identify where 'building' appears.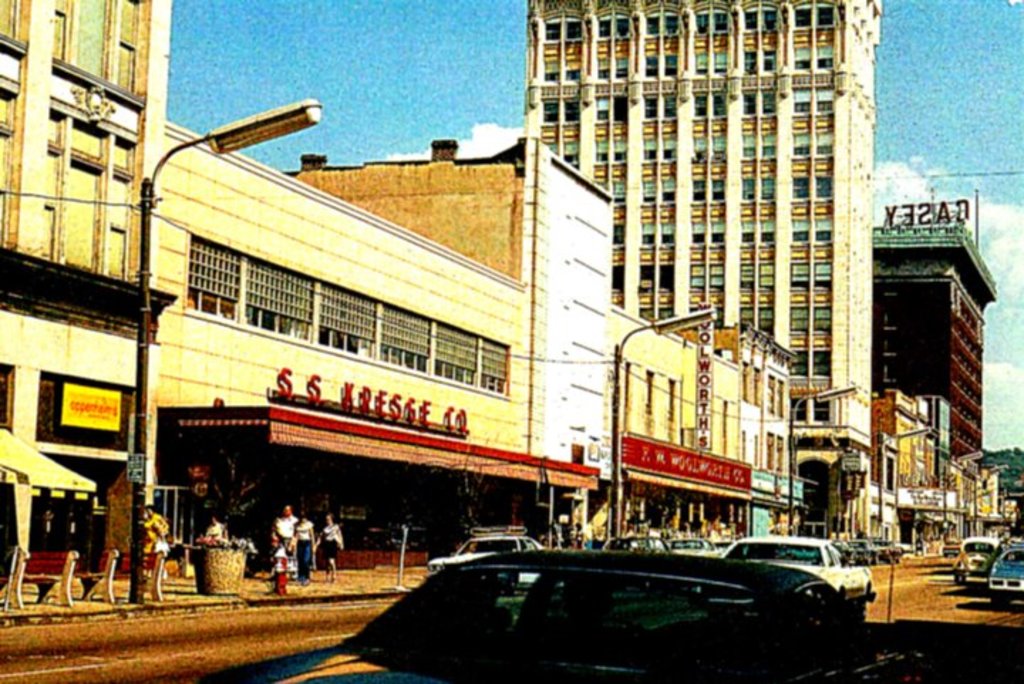
Appears at 607 309 742 552.
